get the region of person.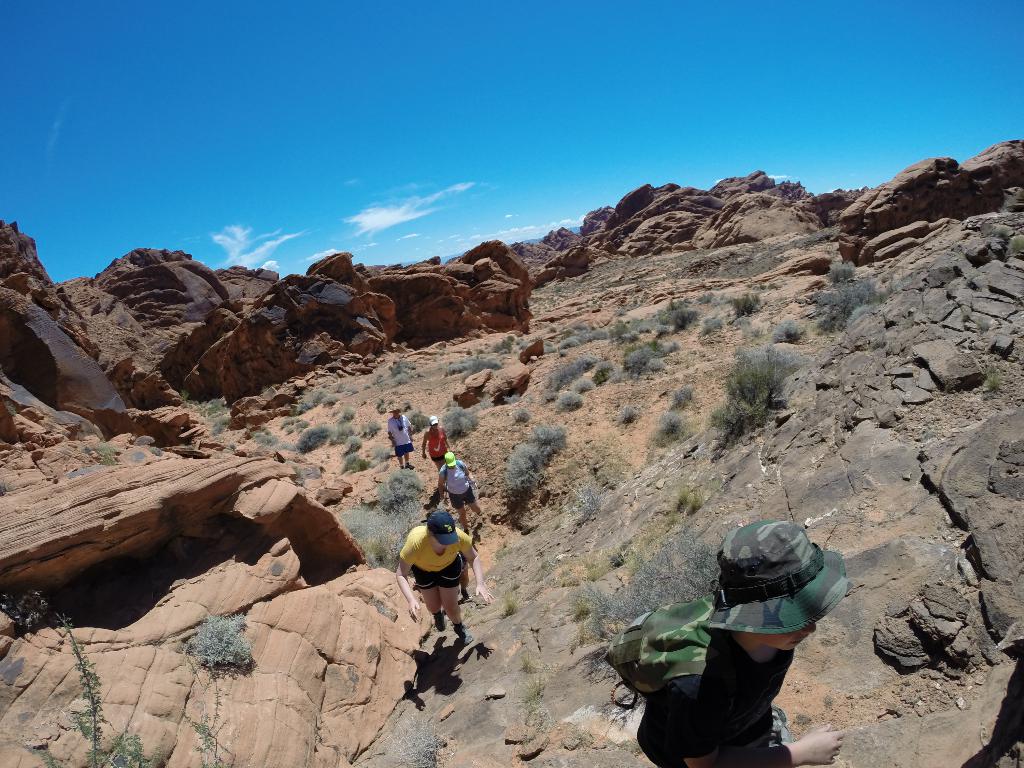
BBox(436, 451, 485, 536).
